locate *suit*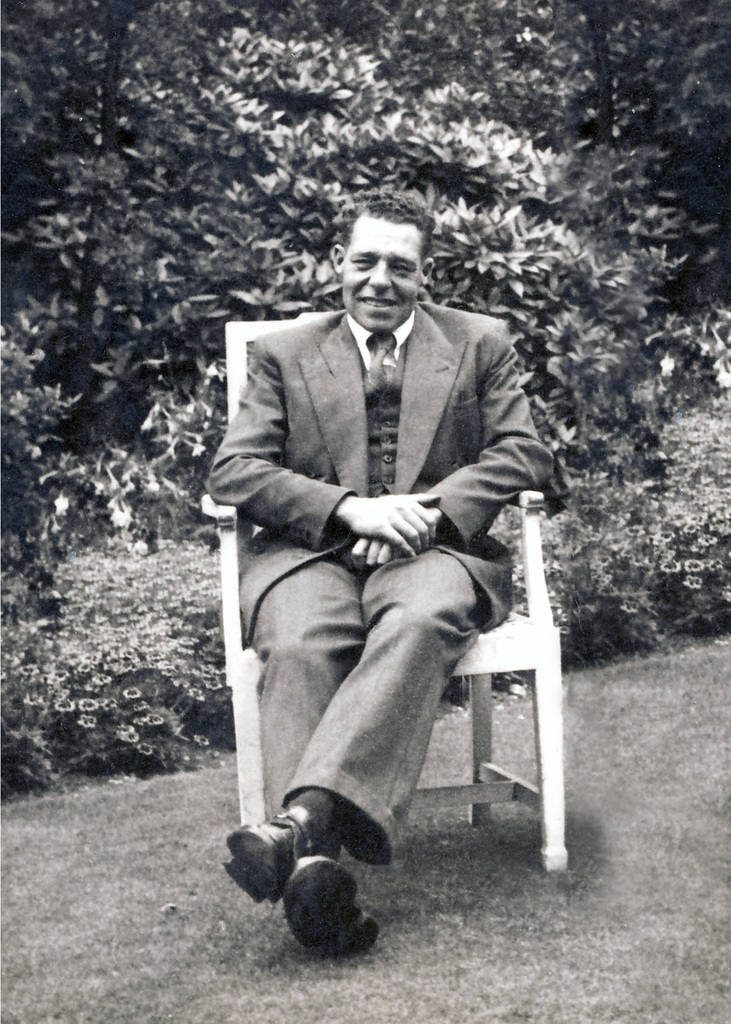
detection(226, 232, 570, 854)
